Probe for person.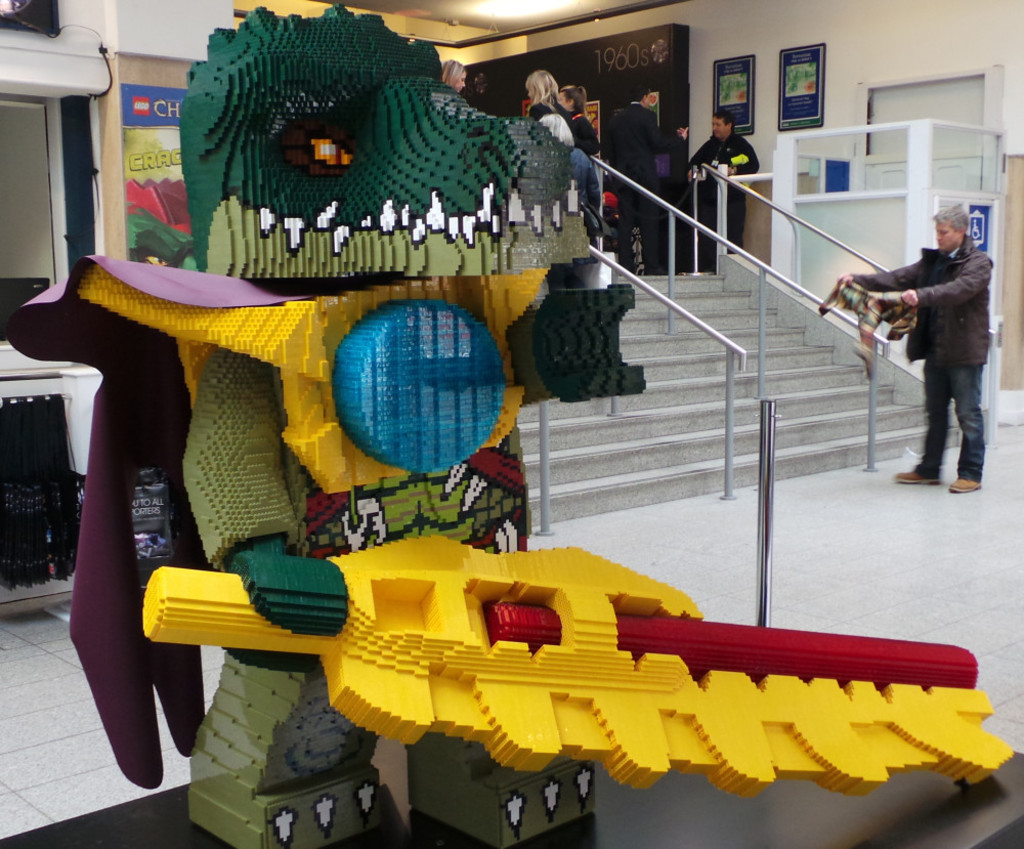
Probe result: bbox=[536, 112, 592, 201].
